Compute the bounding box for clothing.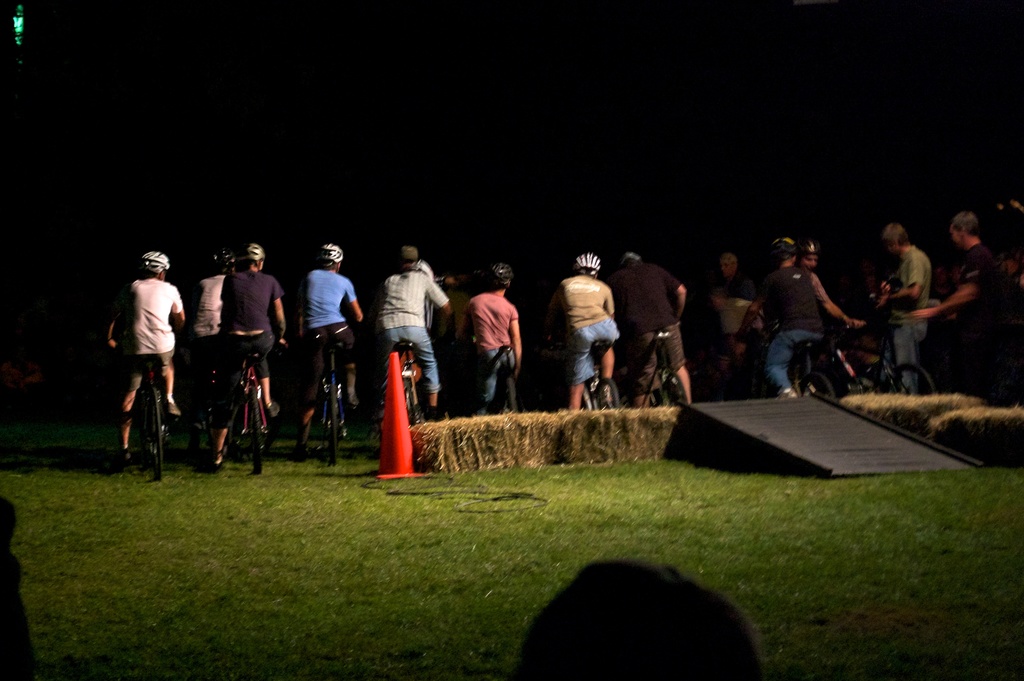
557 270 620 379.
